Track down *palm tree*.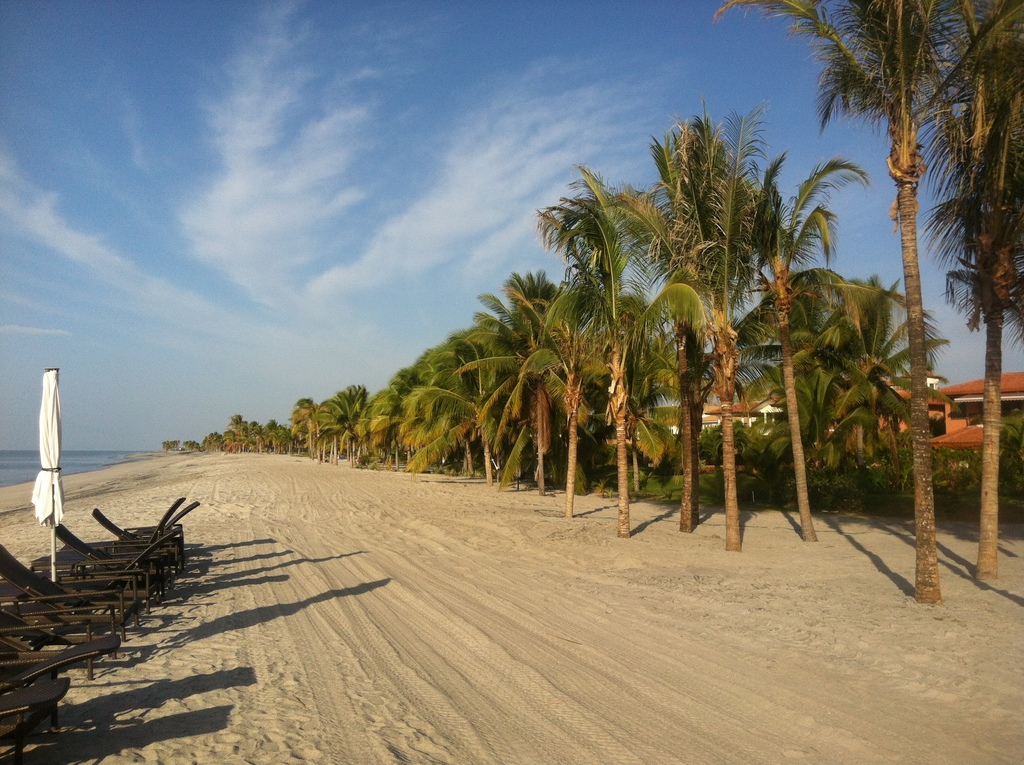
Tracked to {"left": 668, "top": 147, "right": 802, "bottom": 554}.
